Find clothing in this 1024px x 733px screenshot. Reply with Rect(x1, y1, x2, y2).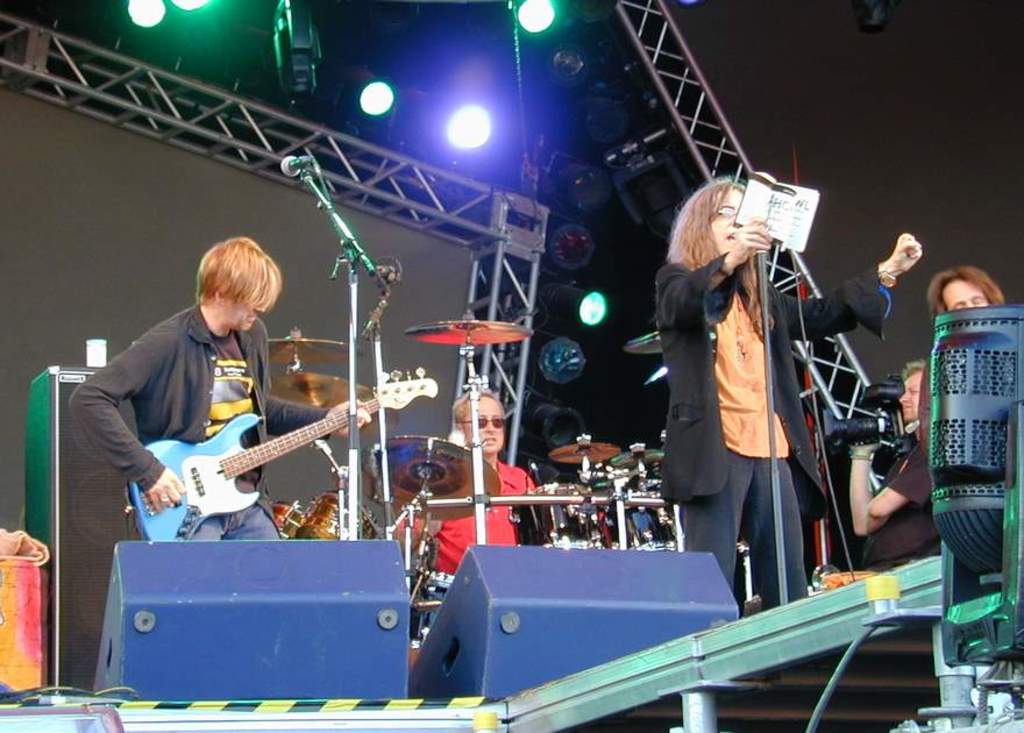
Rect(69, 300, 334, 541).
